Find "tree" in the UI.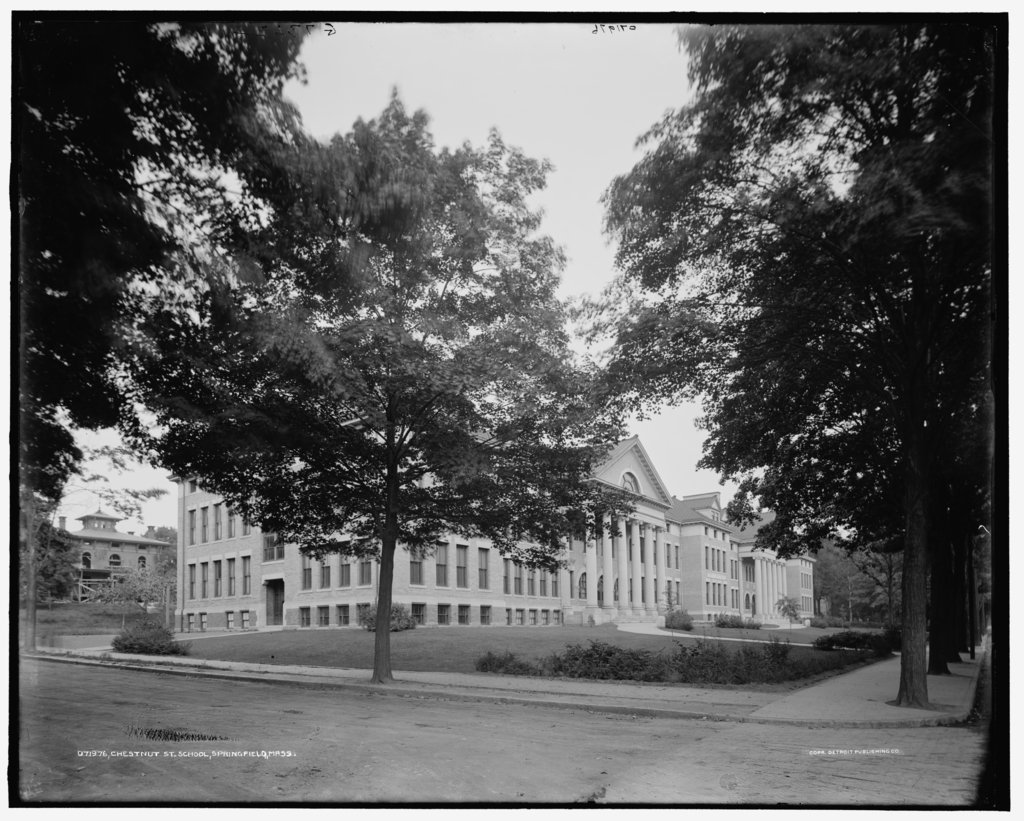
UI element at x1=110, y1=569, x2=181, y2=625.
